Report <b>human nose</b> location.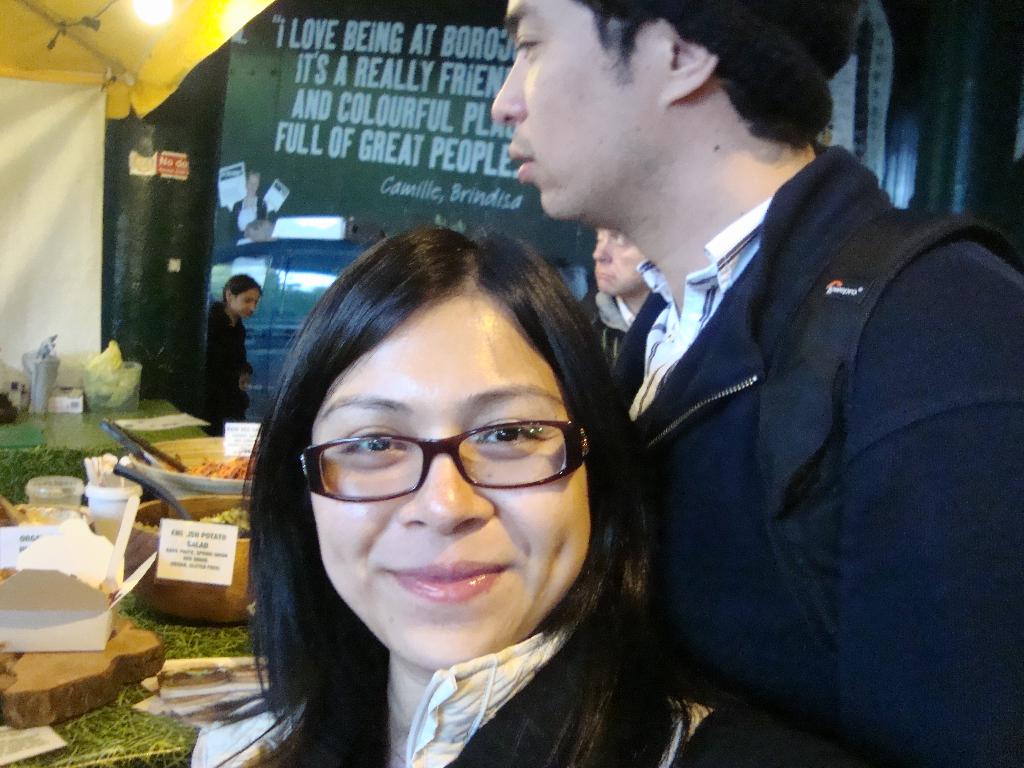
Report: locate(484, 47, 532, 119).
